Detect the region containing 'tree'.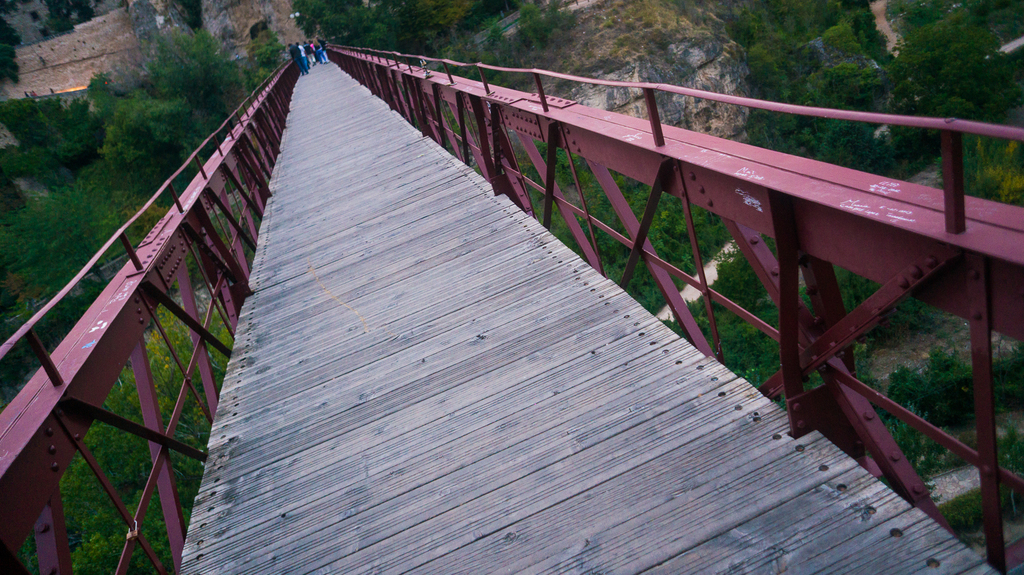
Rect(153, 22, 266, 146).
